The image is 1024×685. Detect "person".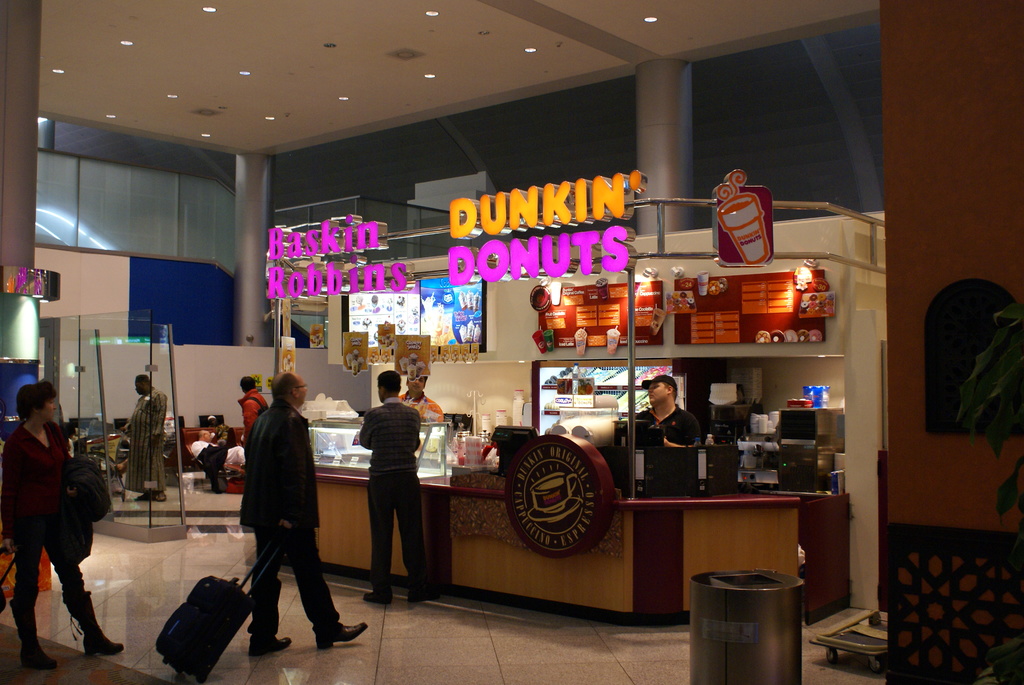
Detection: <box>230,377,271,466</box>.
